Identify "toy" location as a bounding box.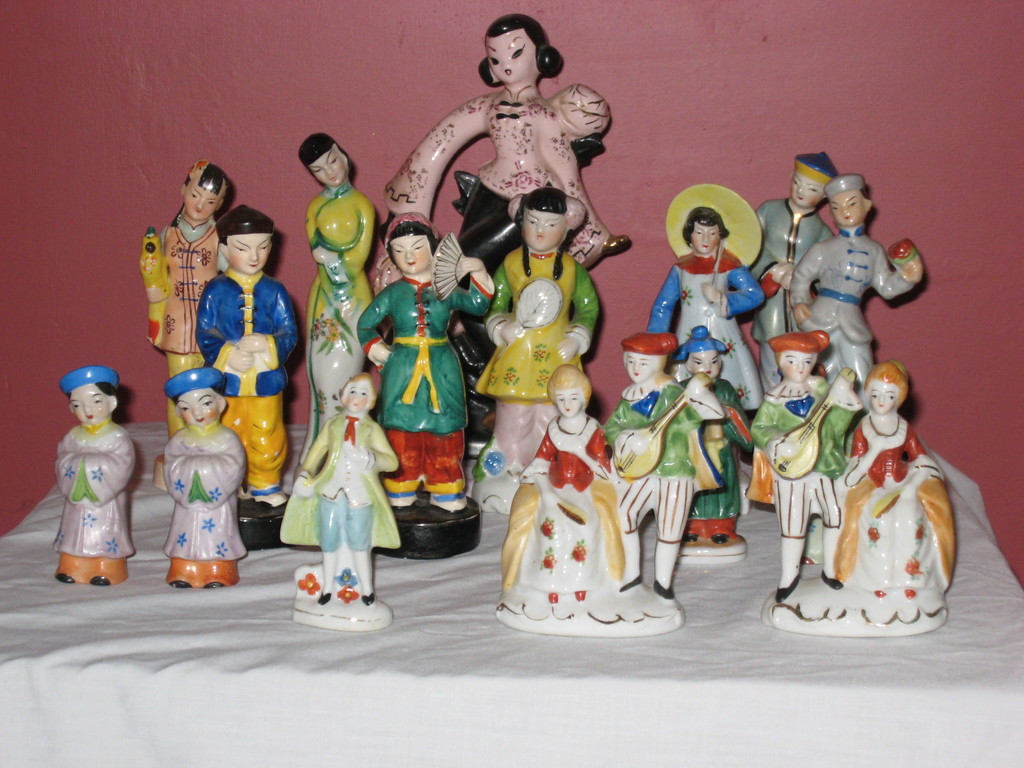
crop(140, 367, 239, 579).
